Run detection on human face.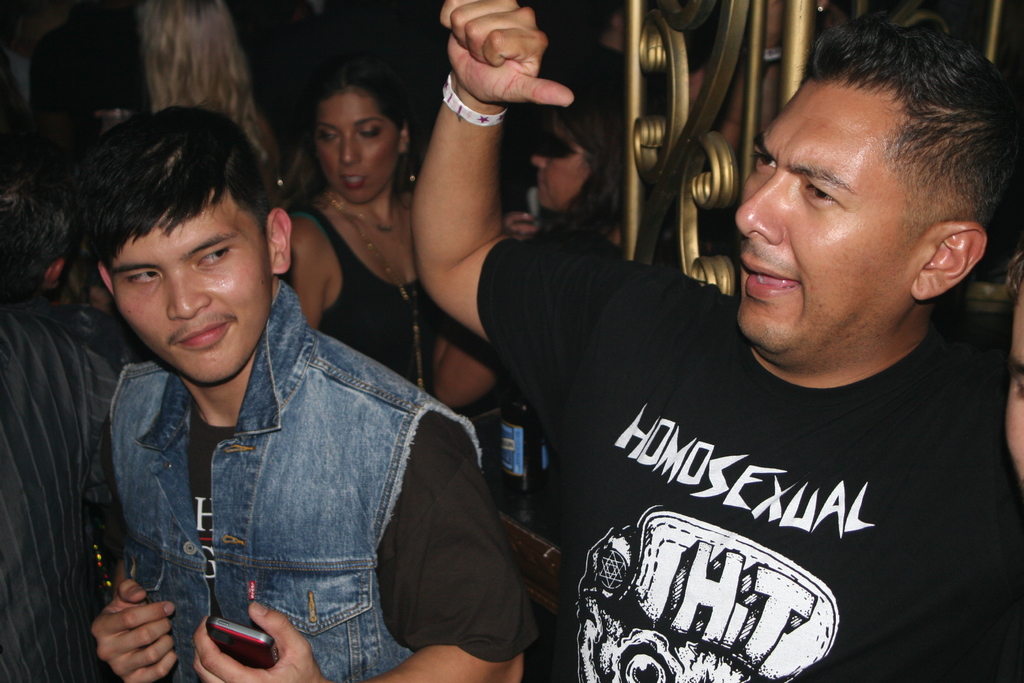
Result: Rect(534, 125, 586, 209).
